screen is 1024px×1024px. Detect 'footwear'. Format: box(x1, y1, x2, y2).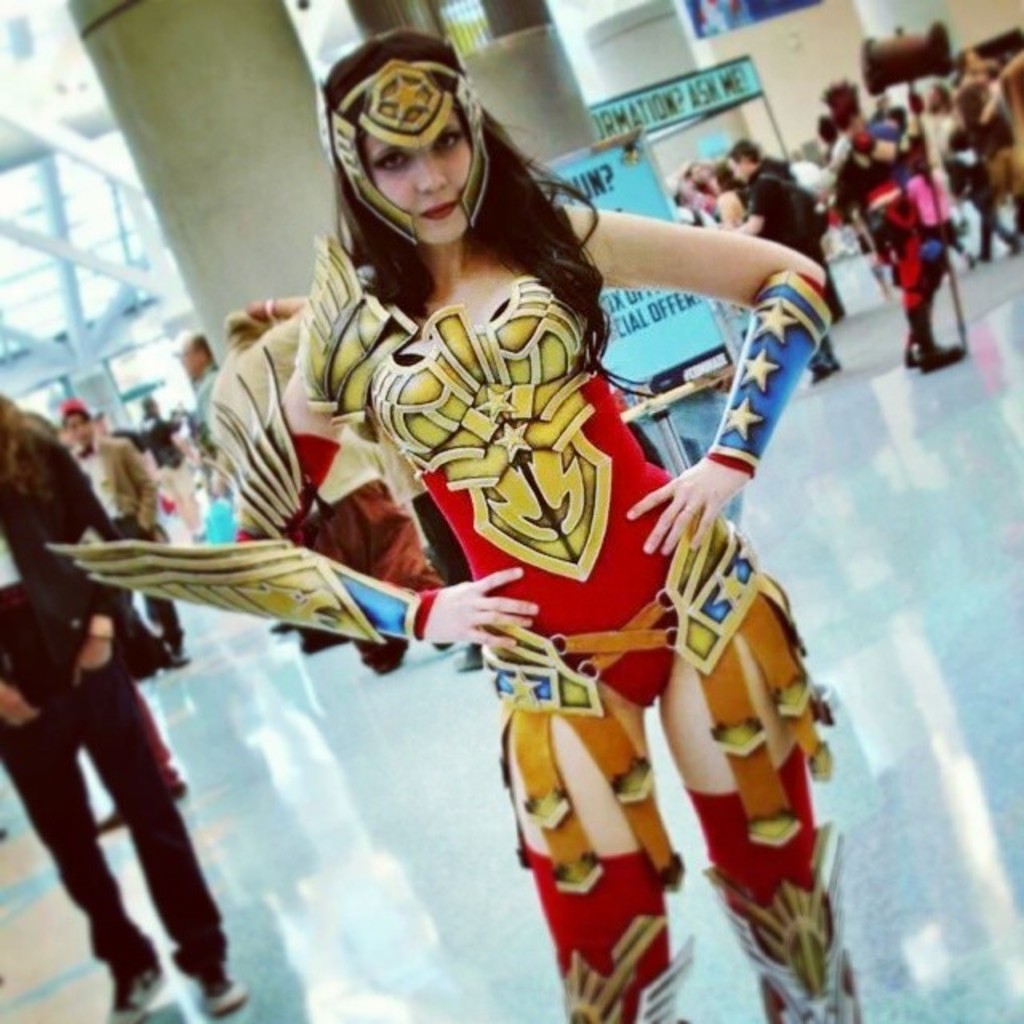
box(904, 349, 917, 373).
